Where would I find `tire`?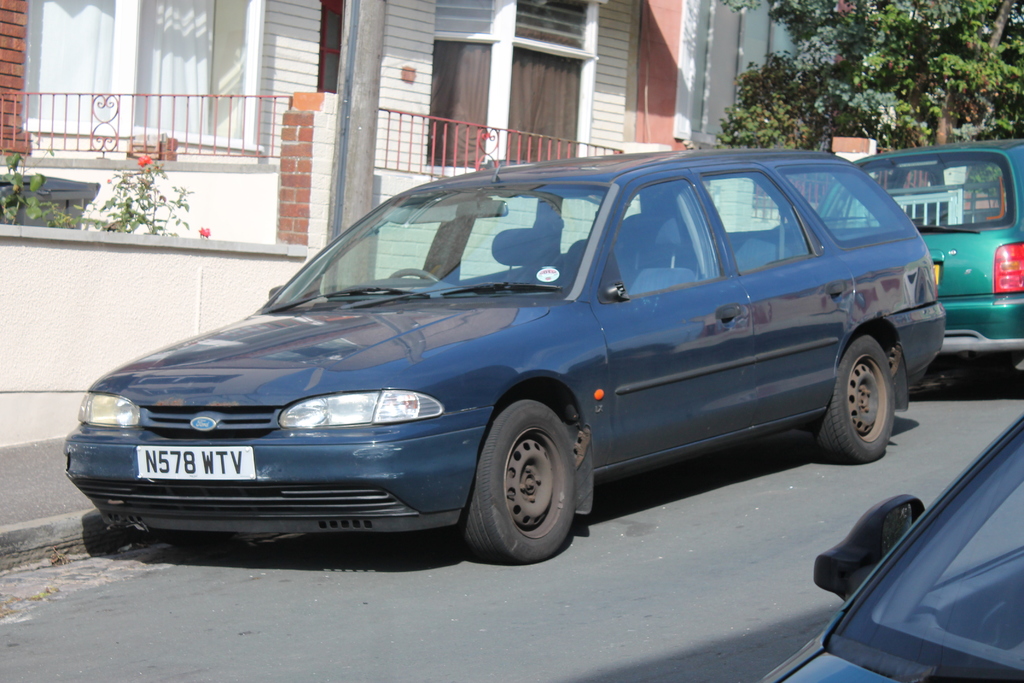
At box(817, 334, 898, 465).
